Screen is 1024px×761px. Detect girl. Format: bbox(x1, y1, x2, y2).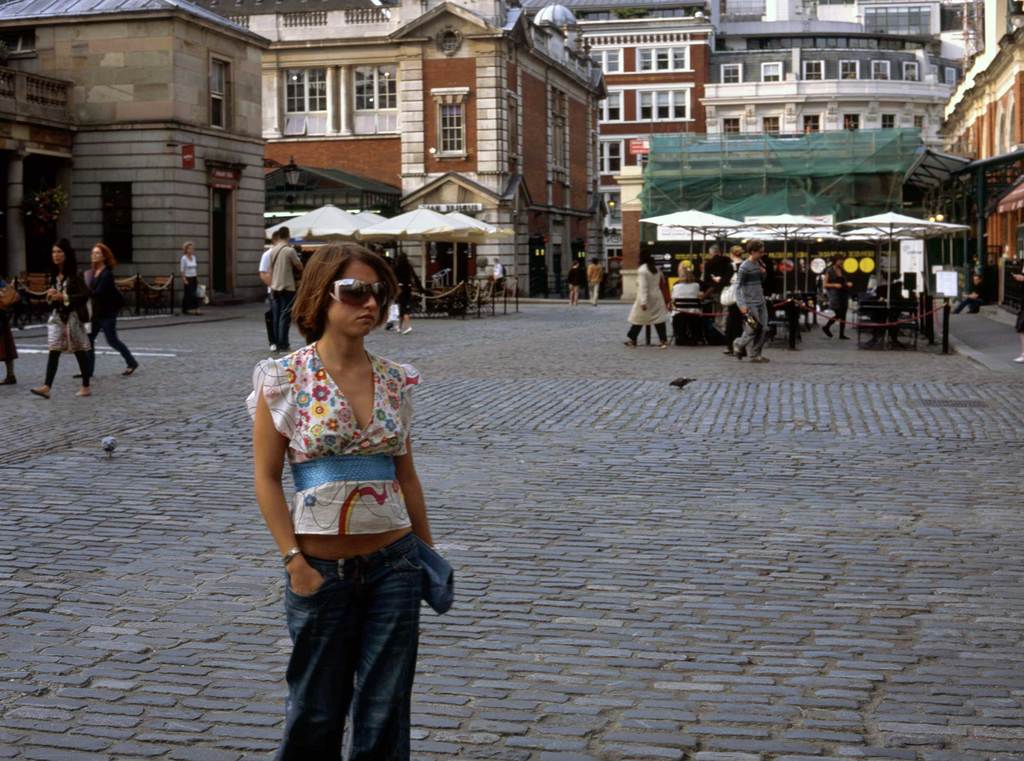
bbox(243, 245, 451, 760).
